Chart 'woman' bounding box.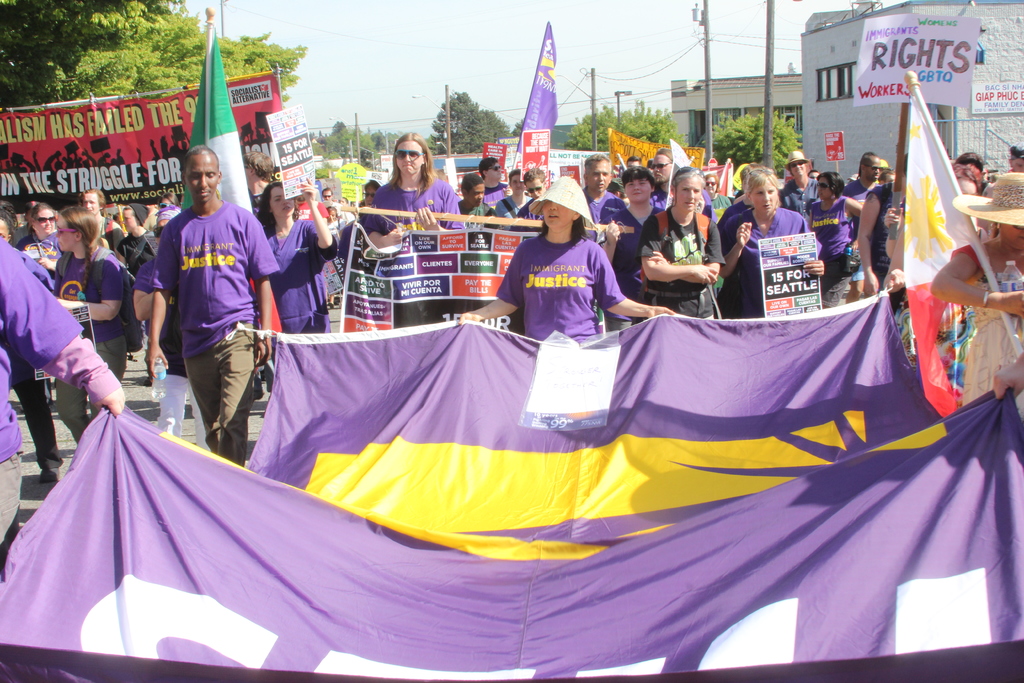
Charted: l=159, t=192, r=180, b=206.
